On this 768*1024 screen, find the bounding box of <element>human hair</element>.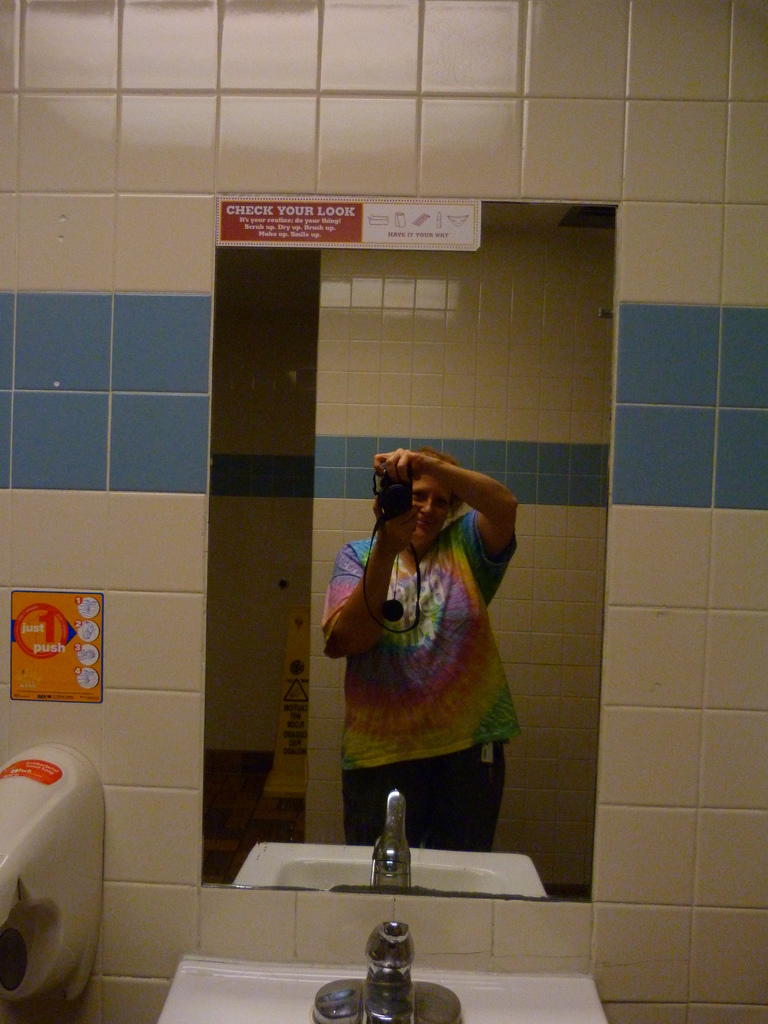
Bounding box: bbox(407, 445, 468, 510).
